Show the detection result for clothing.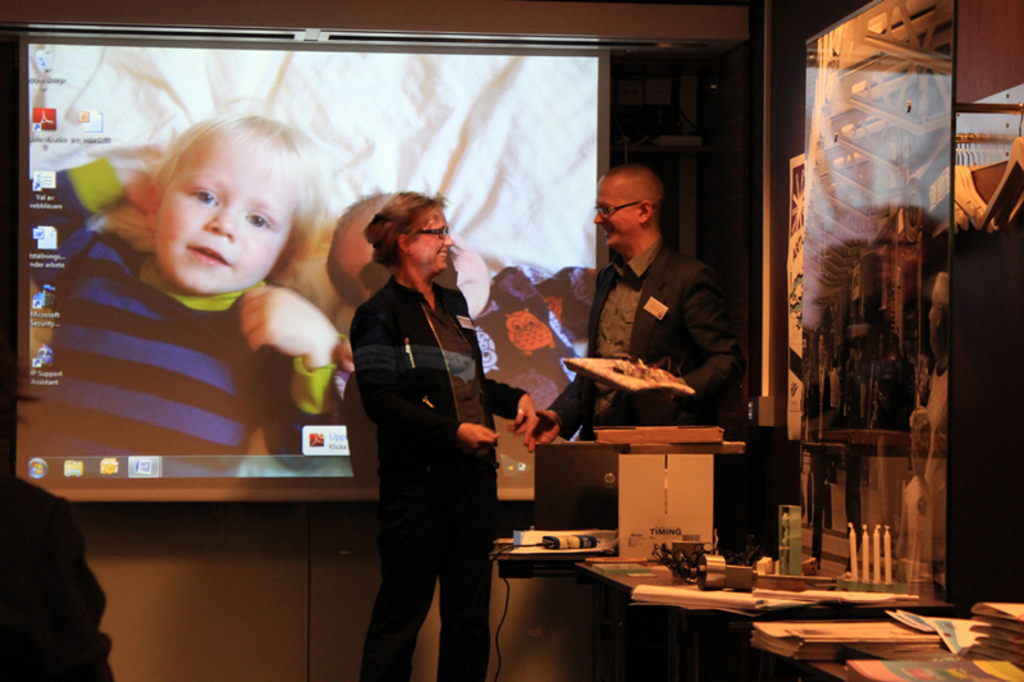
<box>31,157,337,452</box>.
